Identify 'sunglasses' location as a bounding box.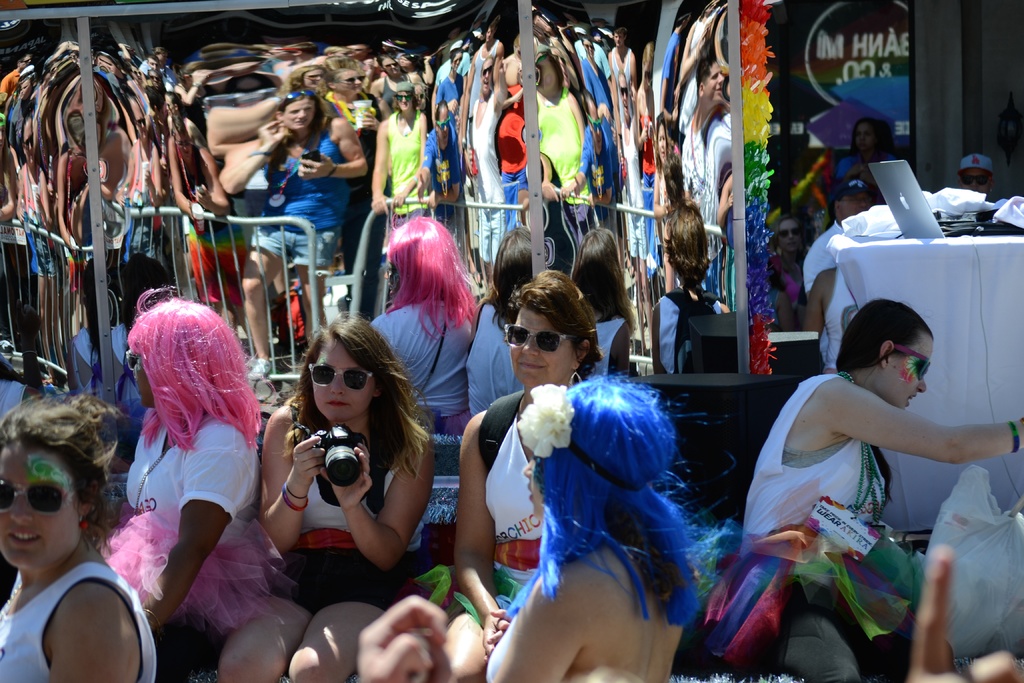
[x1=0, y1=477, x2=72, y2=515].
